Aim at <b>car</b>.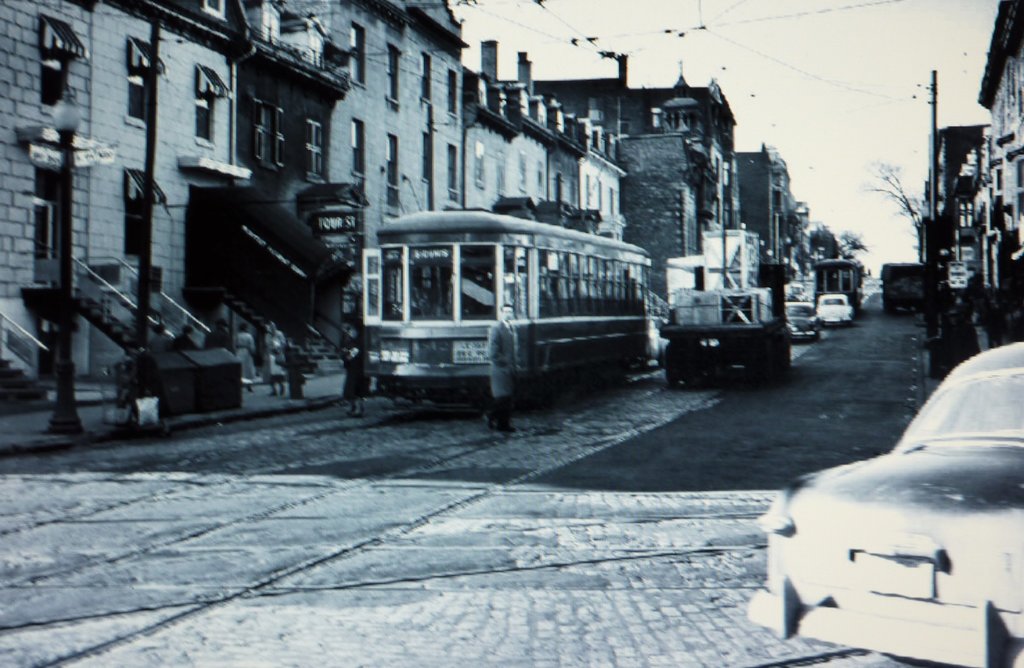
Aimed at x1=786, y1=302, x2=813, y2=344.
